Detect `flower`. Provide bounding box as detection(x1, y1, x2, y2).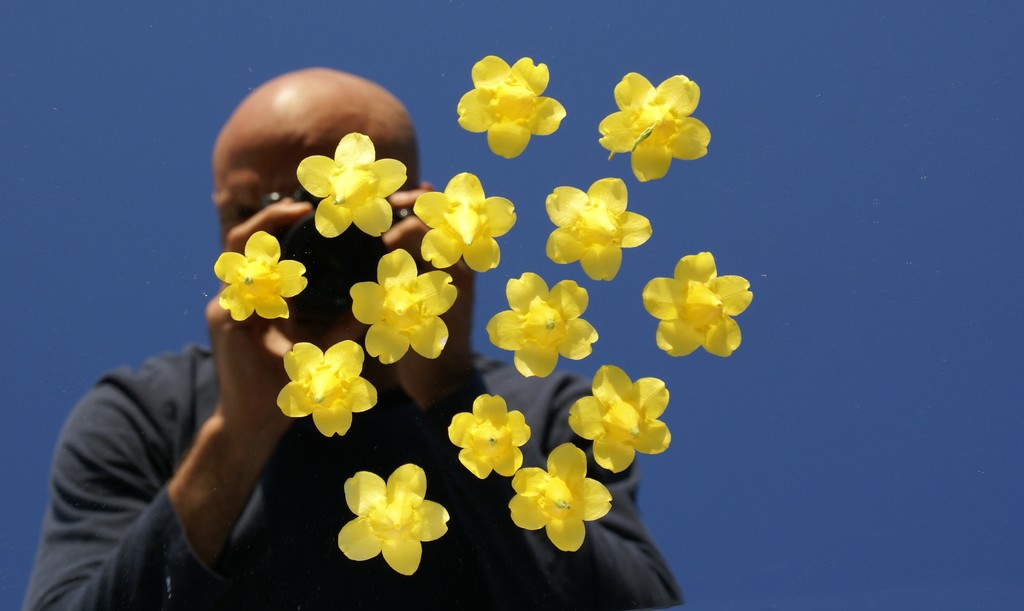
detection(641, 250, 754, 363).
